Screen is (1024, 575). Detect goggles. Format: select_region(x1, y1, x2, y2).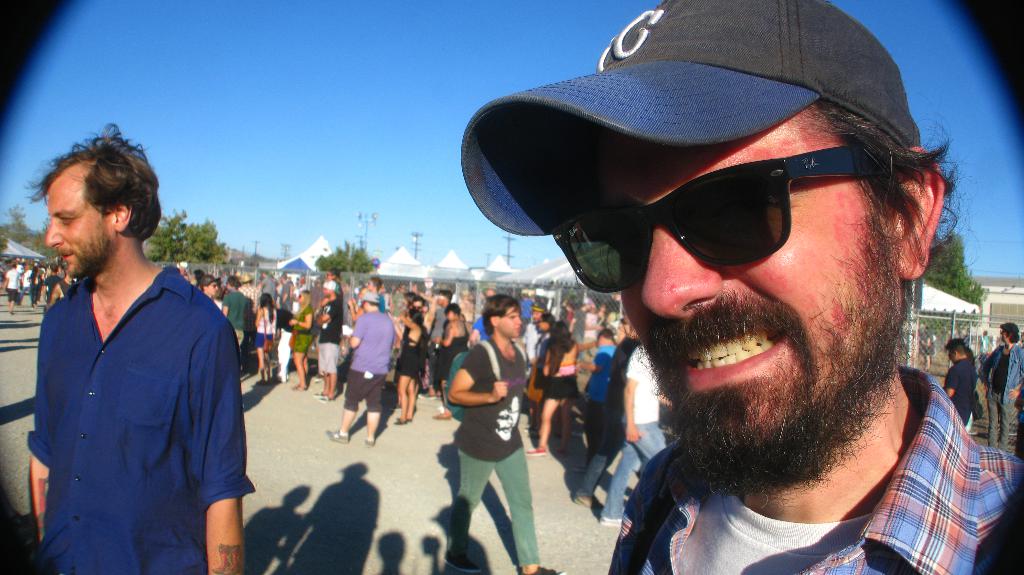
select_region(552, 140, 890, 294).
